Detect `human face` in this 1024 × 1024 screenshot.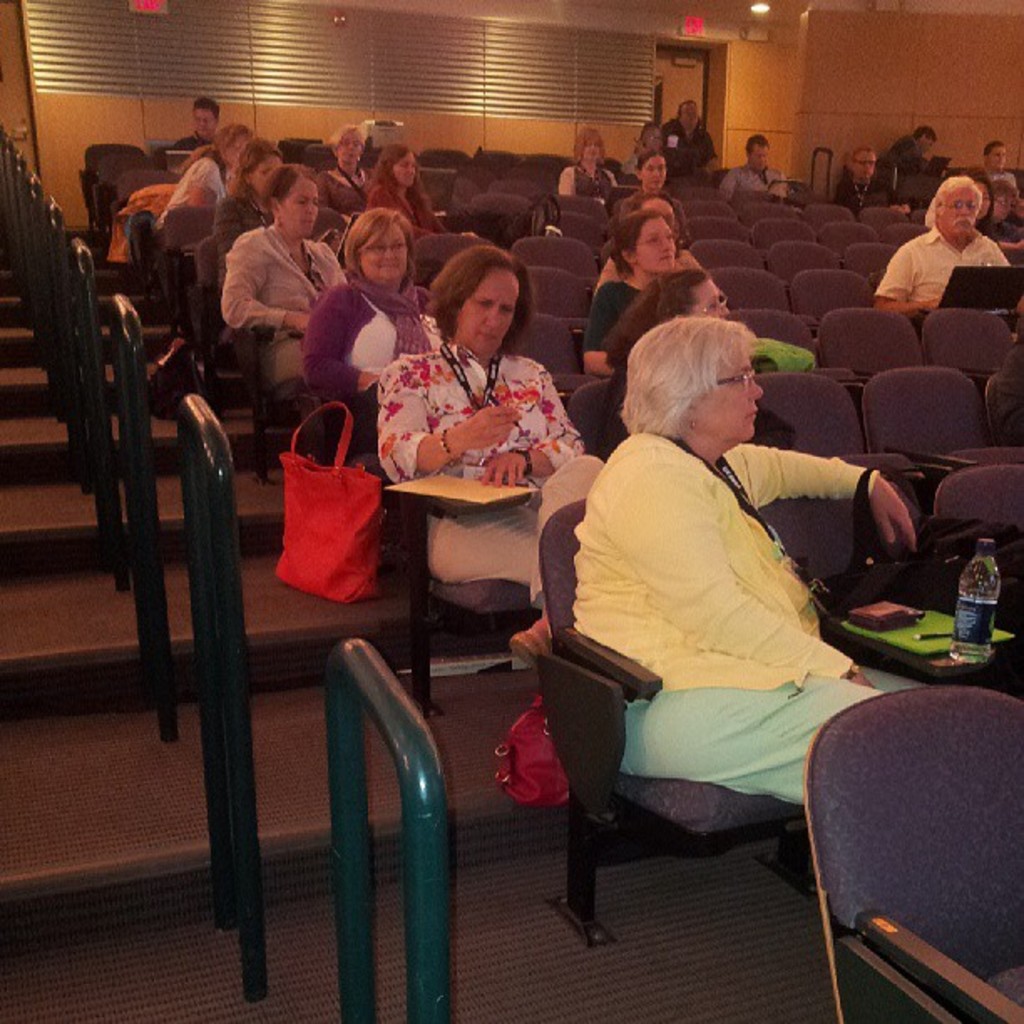
Detection: (left=681, top=105, right=698, bottom=129).
